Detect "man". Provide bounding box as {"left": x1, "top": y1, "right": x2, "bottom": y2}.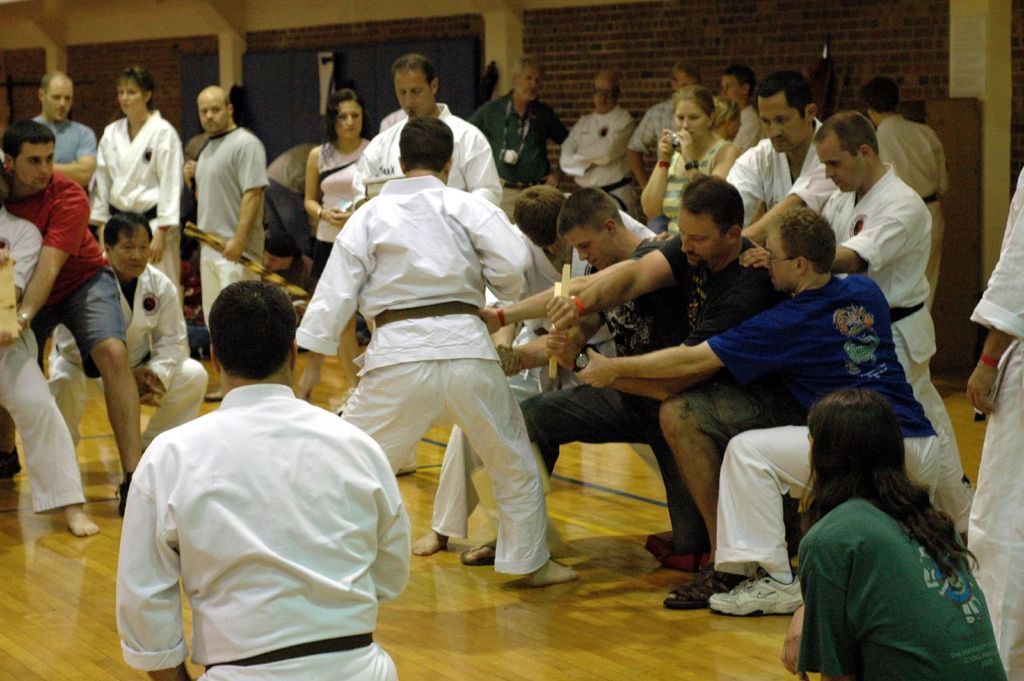
{"left": 510, "top": 182, "right": 709, "bottom": 553}.
